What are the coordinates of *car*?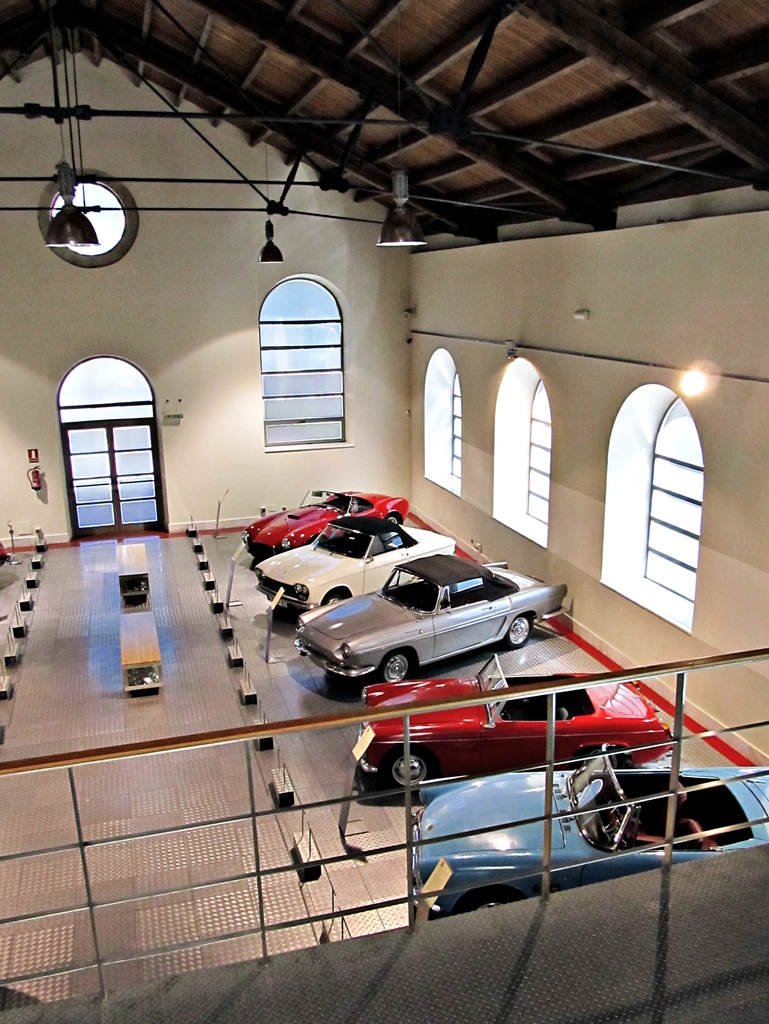
<region>351, 650, 673, 802</region>.
